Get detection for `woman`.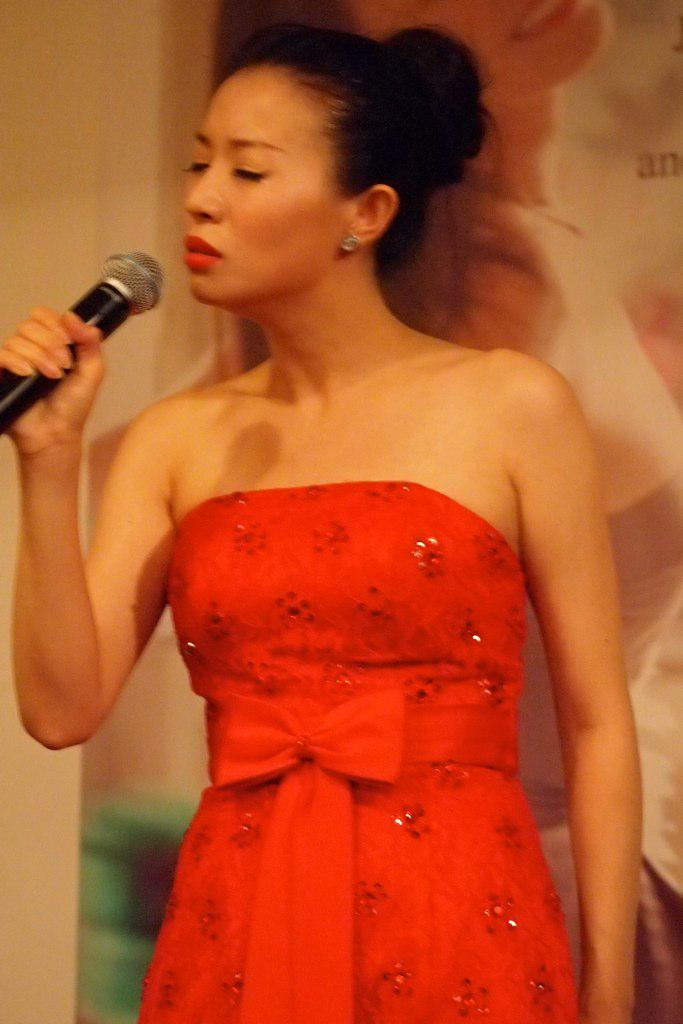
Detection: box=[10, 28, 632, 1023].
